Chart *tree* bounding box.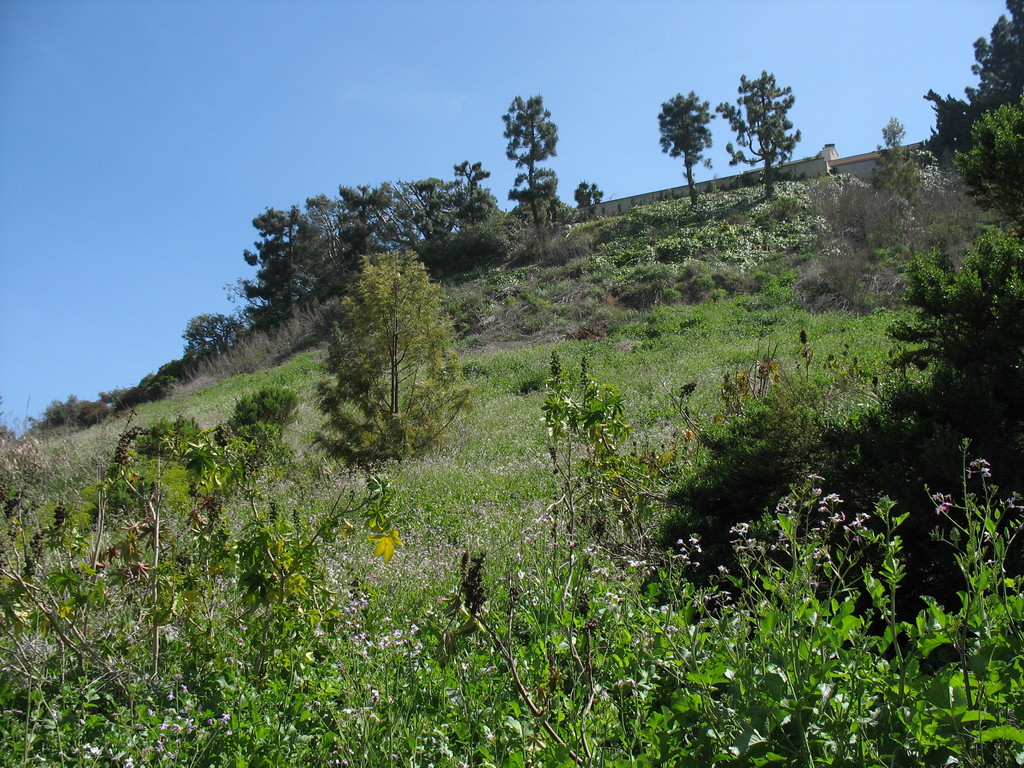
Charted: [x1=29, y1=389, x2=113, y2=426].
